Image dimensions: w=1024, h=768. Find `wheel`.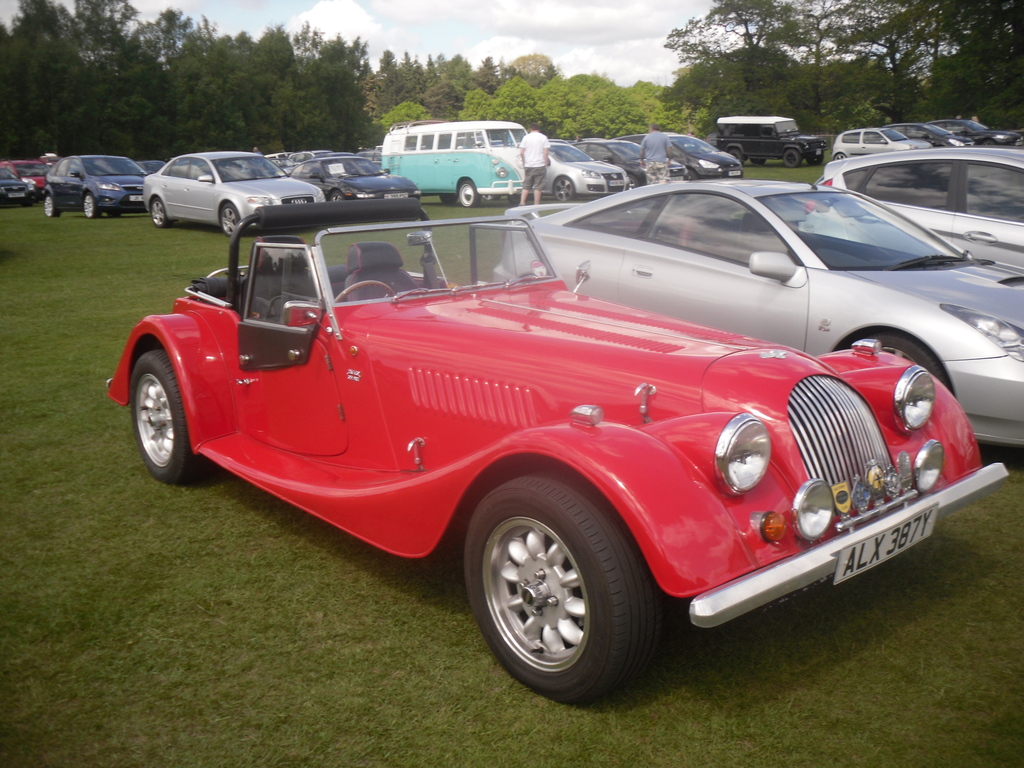
pyautogui.locateOnScreen(434, 192, 452, 204).
